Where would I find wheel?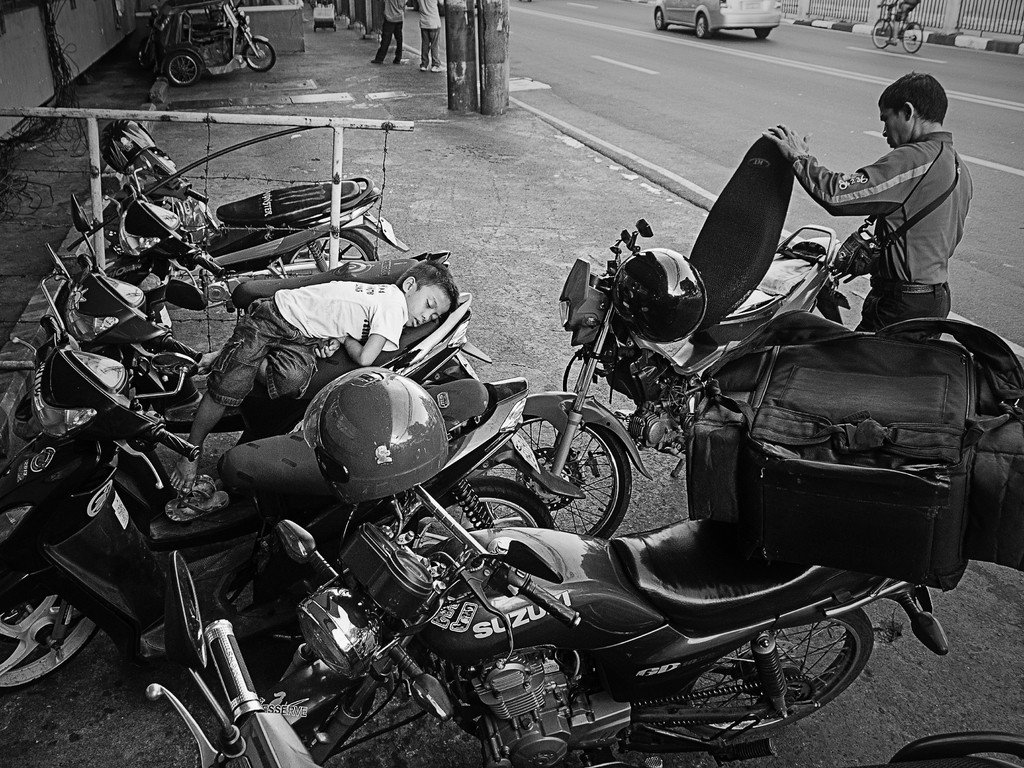
At [x1=696, y1=13, x2=710, y2=39].
